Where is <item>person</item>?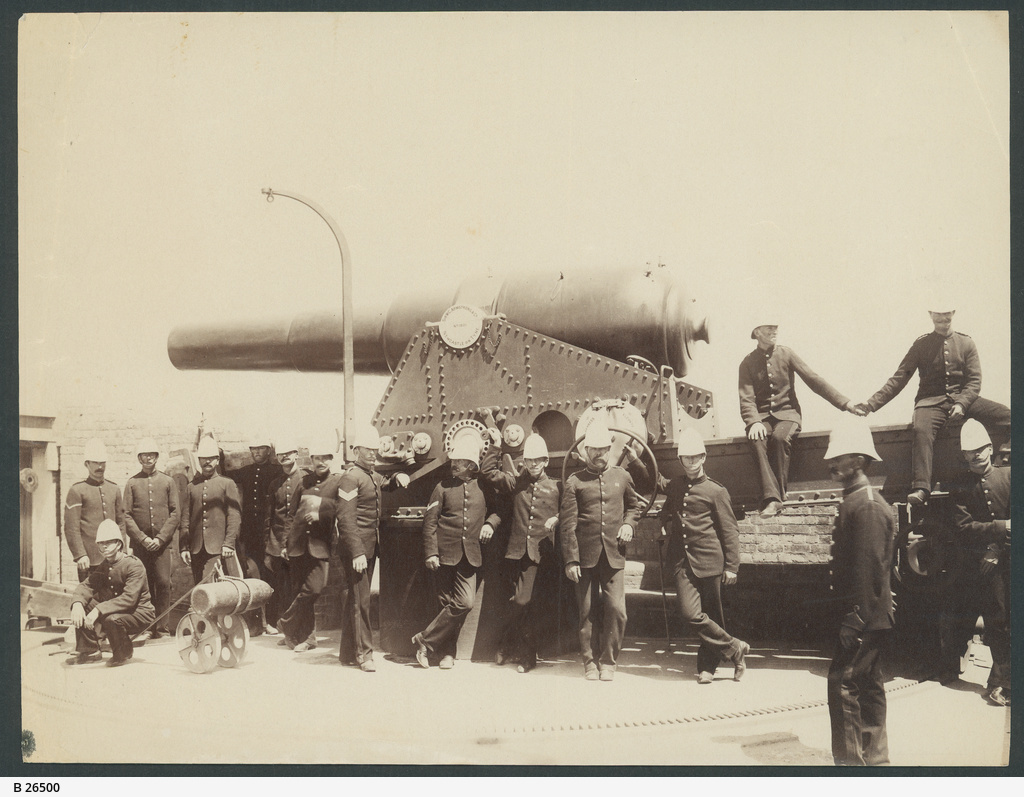
497 436 570 671.
